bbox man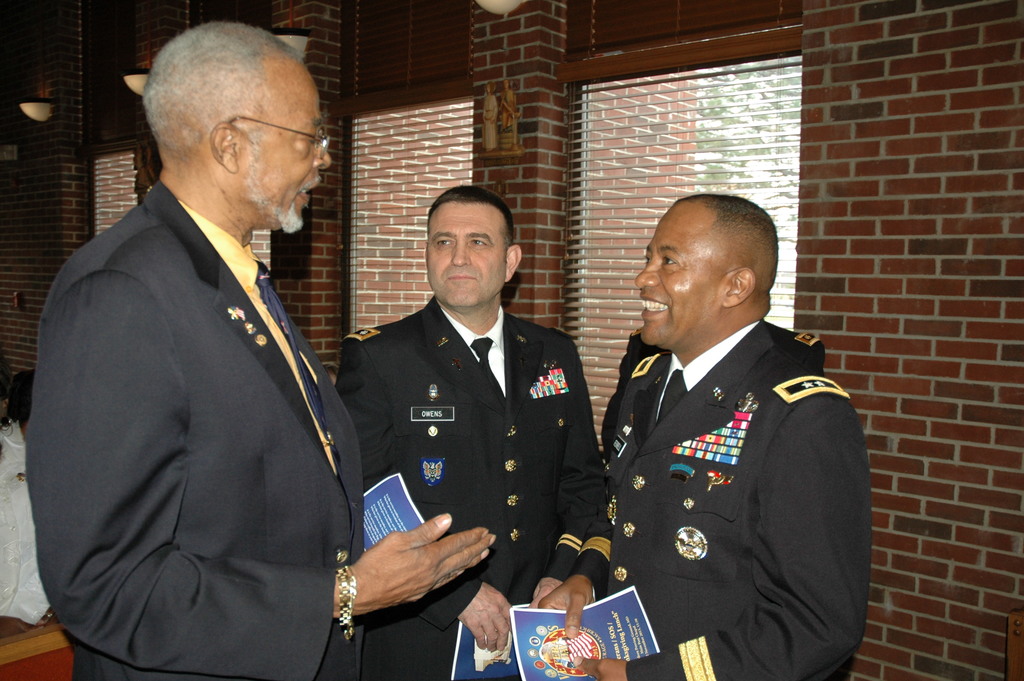
bbox=(573, 172, 870, 661)
